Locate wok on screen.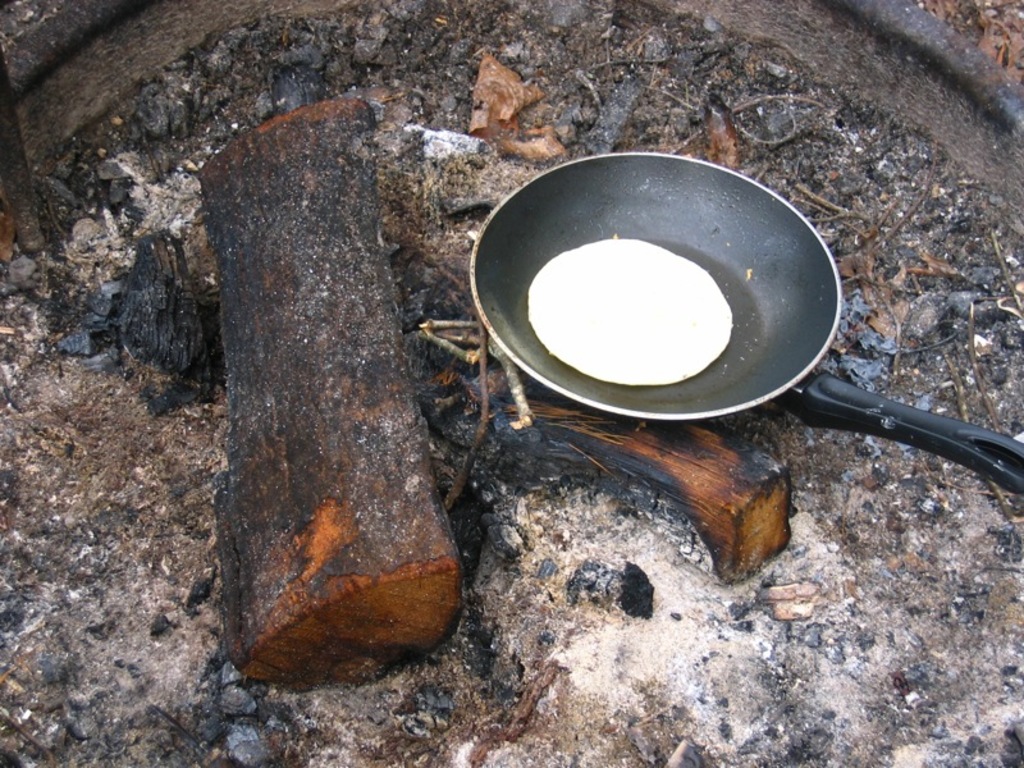
On screen at x1=475 y1=142 x2=986 y2=520.
